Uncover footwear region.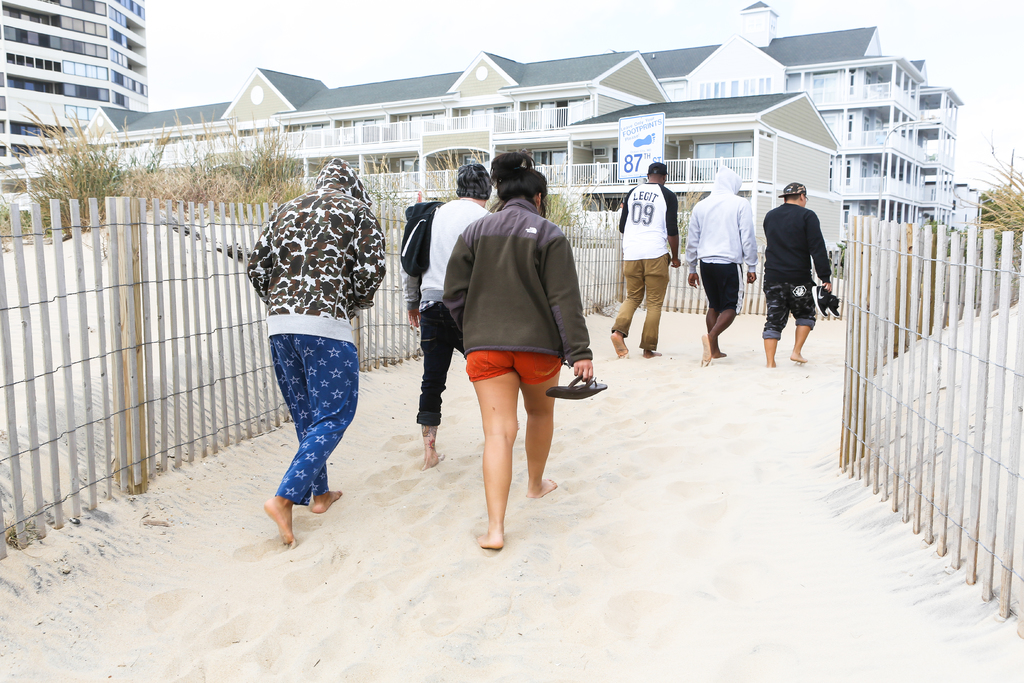
Uncovered: (824,280,847,318).
